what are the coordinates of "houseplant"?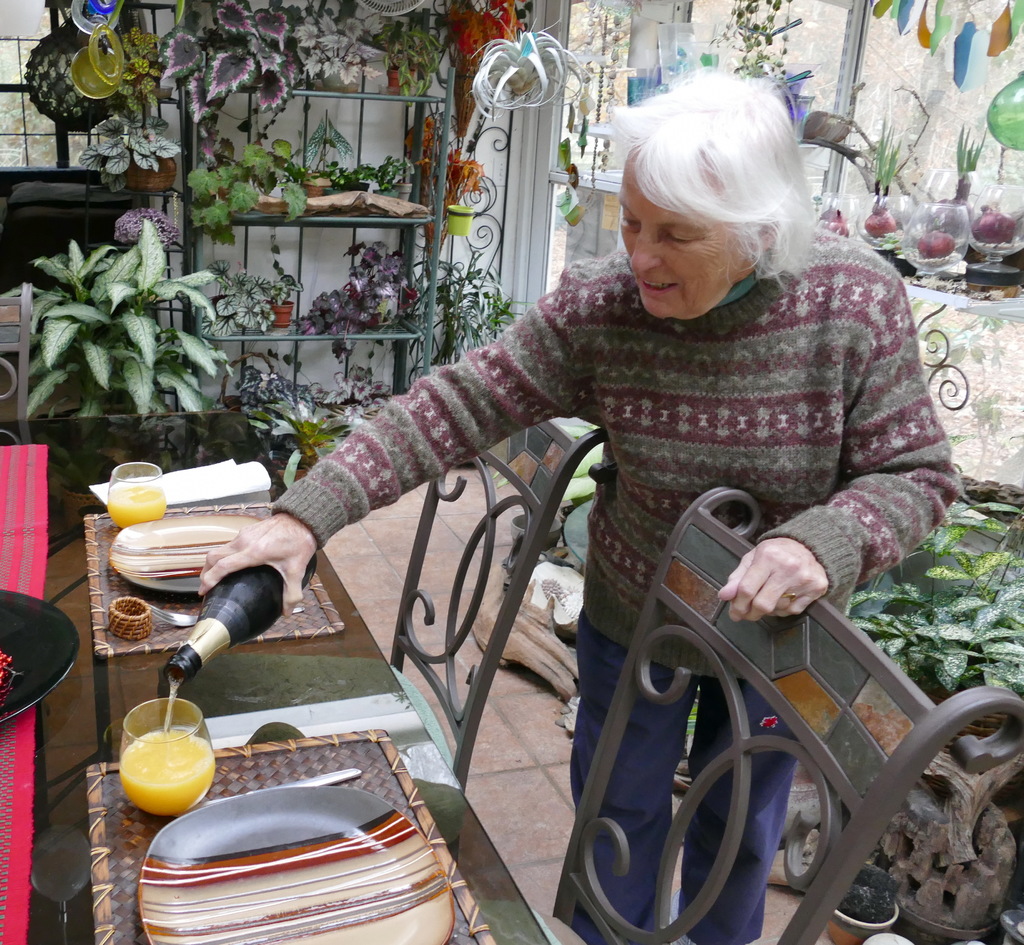
{"x1": 718, "y1": 0, "x2": 820, "y2": 121}.
